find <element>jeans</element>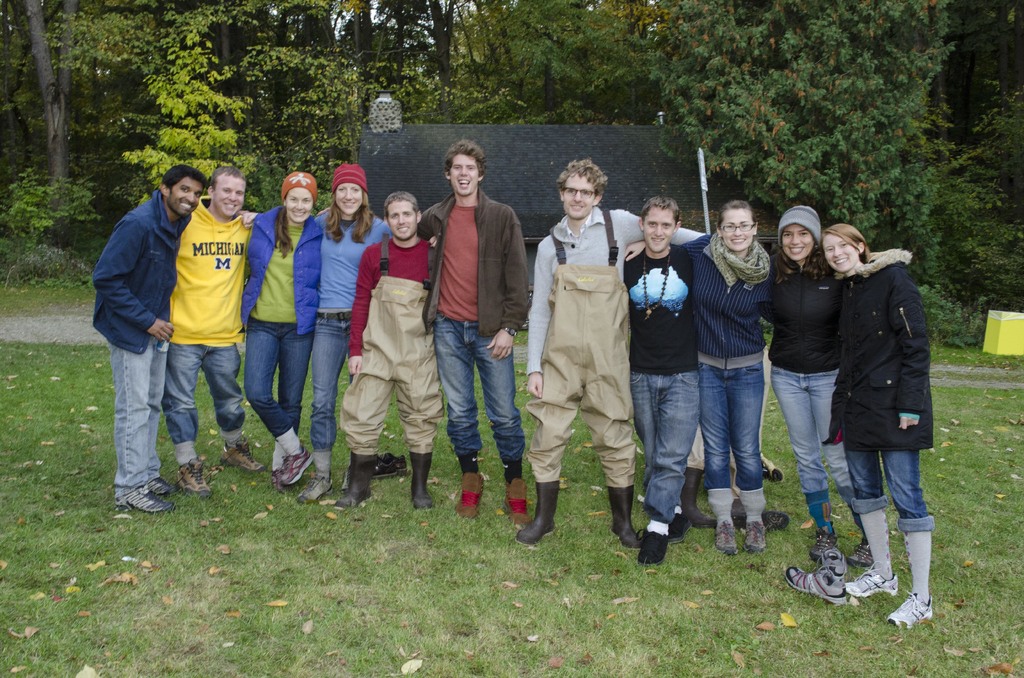
BBox(103, 341, 171, 497)
